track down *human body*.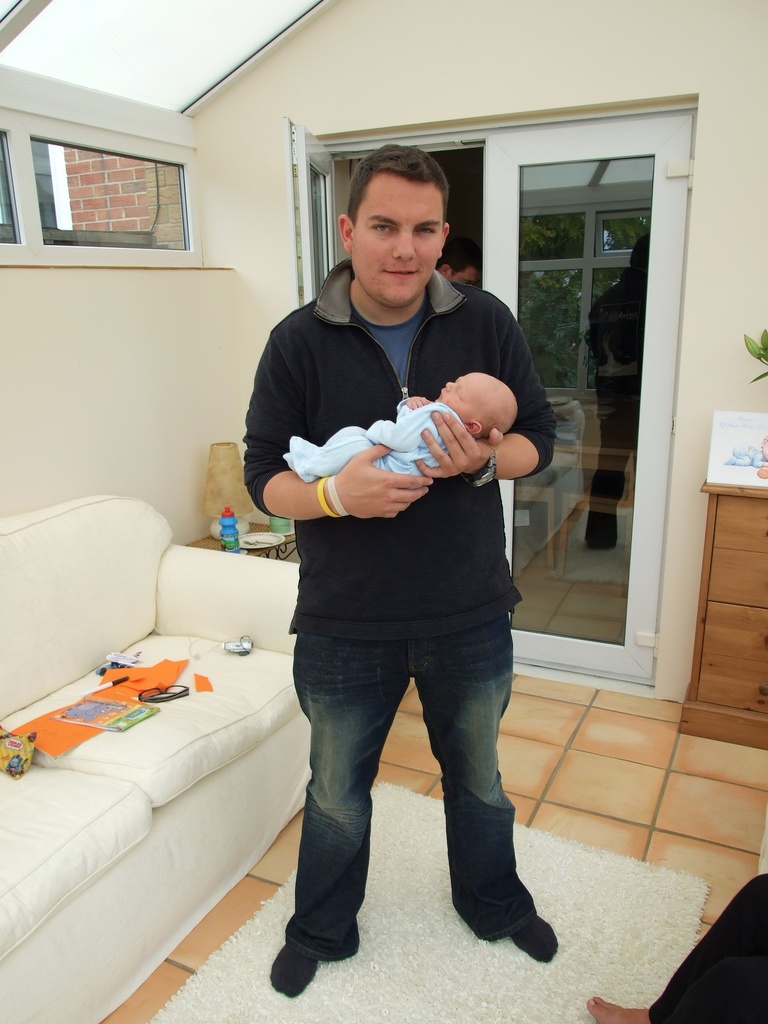
Tracked to box=[585, 228, 650, 557].
